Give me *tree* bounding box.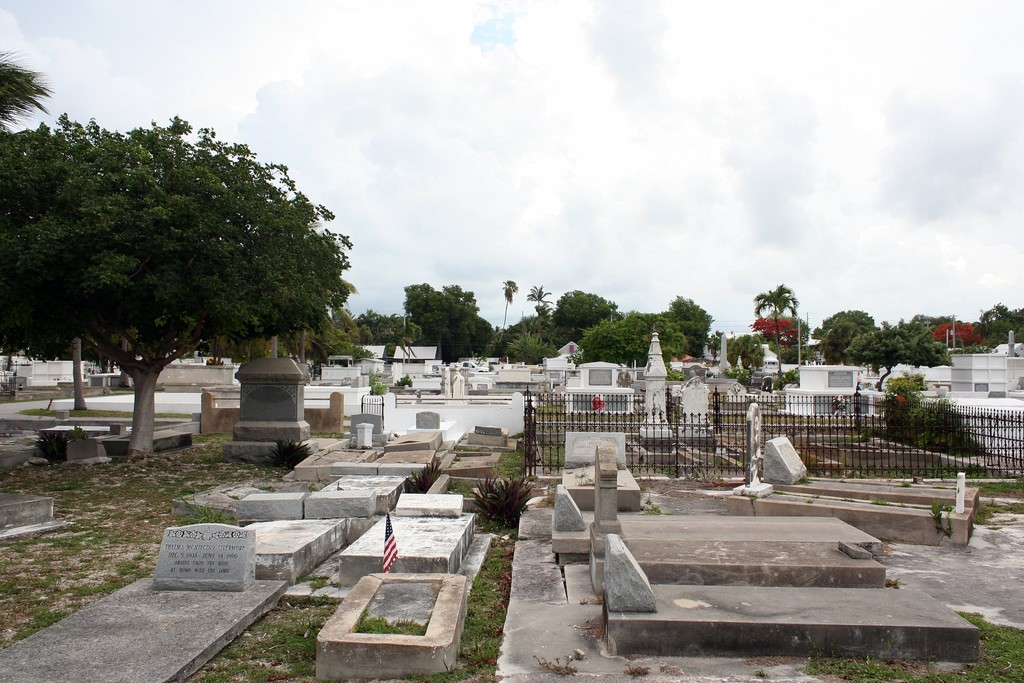
bbox=(576, 317, 692, 358).
